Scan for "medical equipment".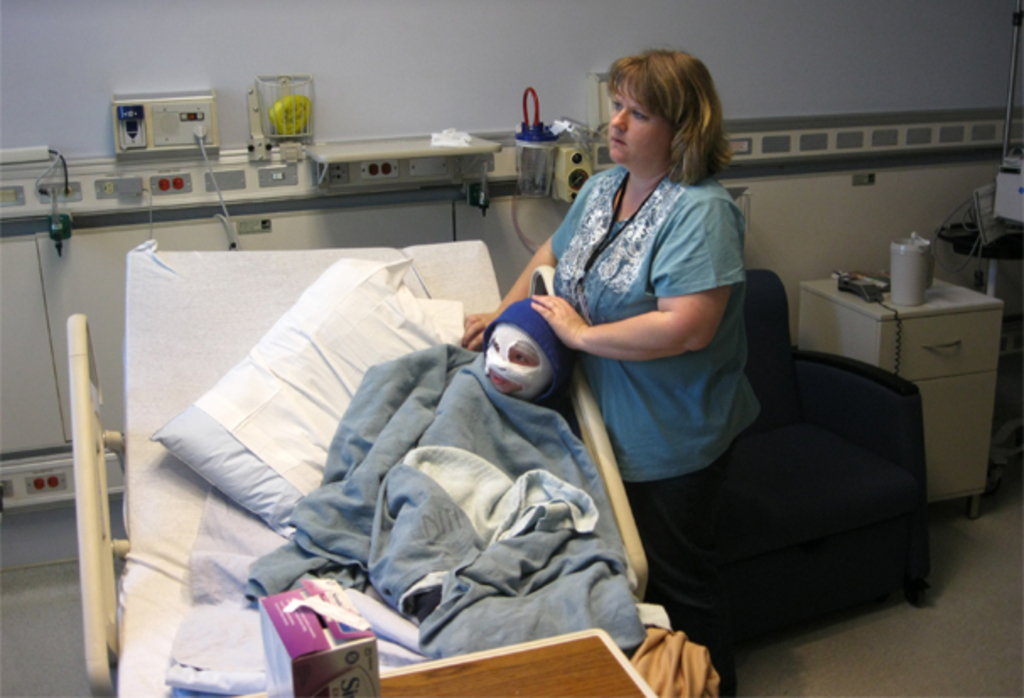
Scan result: [x1=509, y1=88, x2=557, y2=256].
